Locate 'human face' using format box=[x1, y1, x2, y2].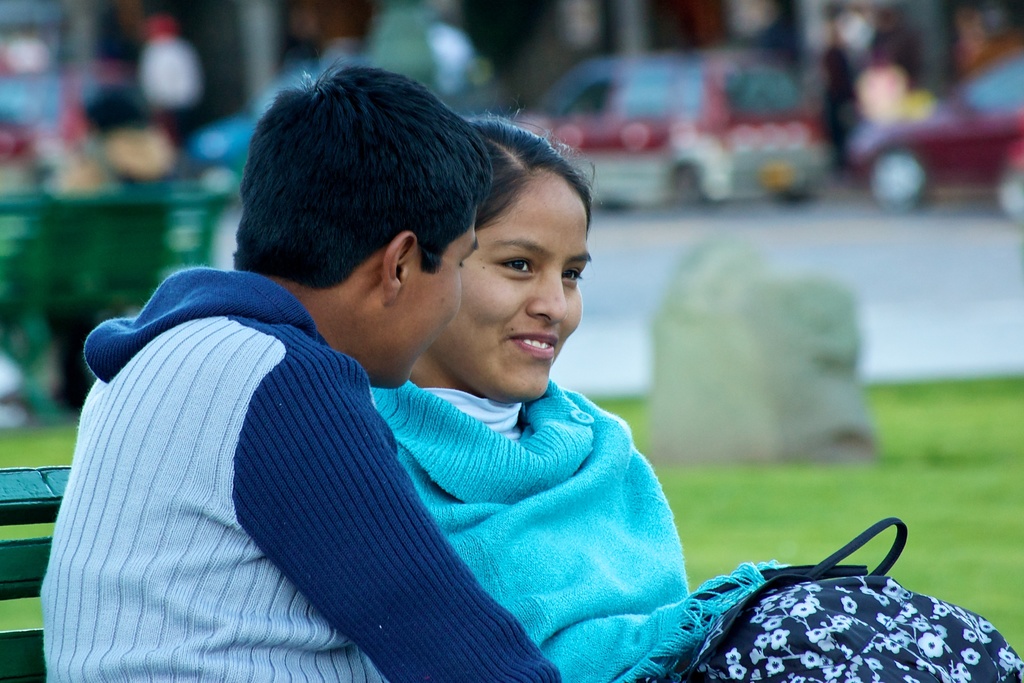
box=[371, 205, 479, 393].
